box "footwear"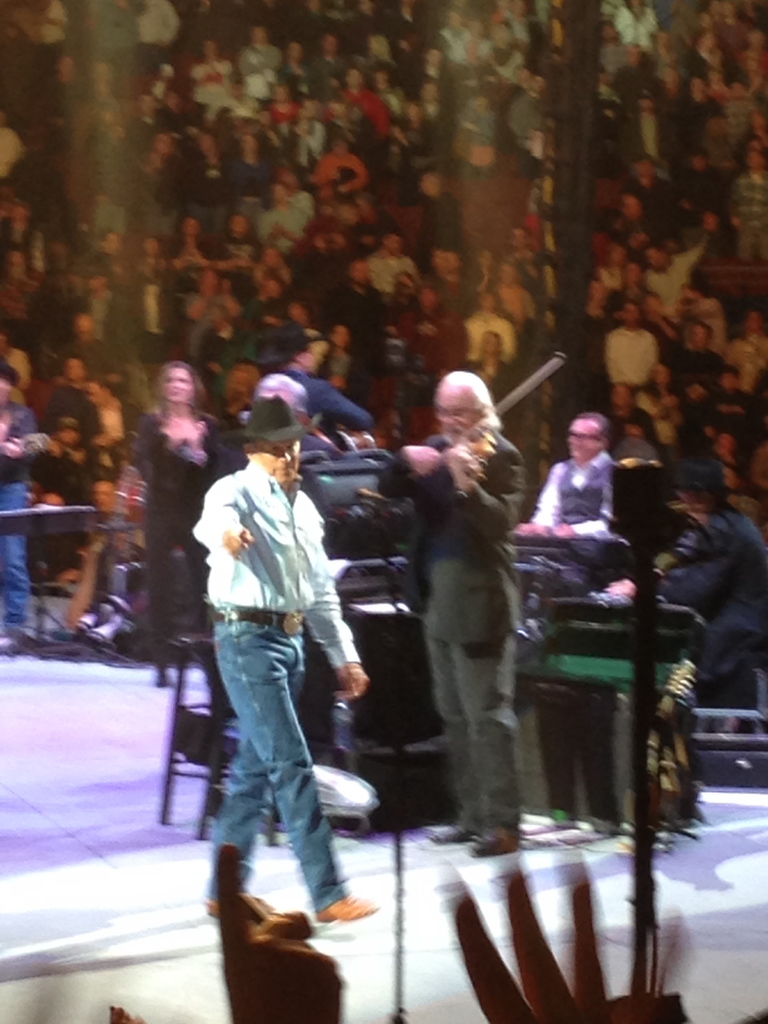
[left=473, top=825, right=520, bottom=856]
